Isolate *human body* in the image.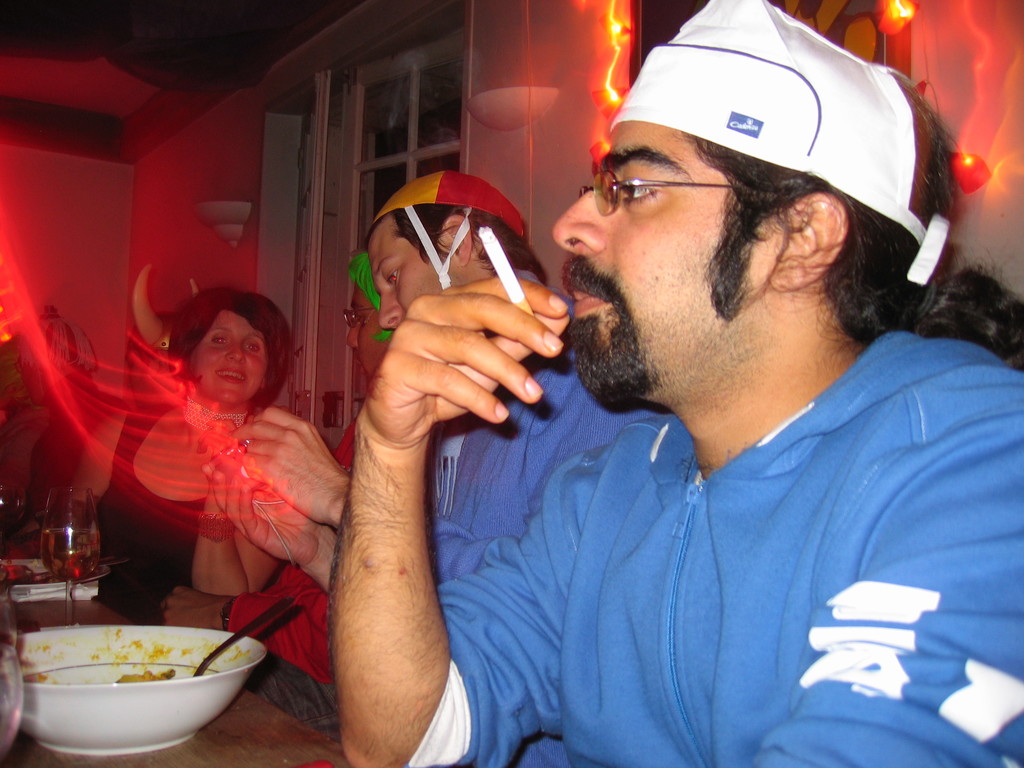
Isolated region: 339, 54, 991, 762.
